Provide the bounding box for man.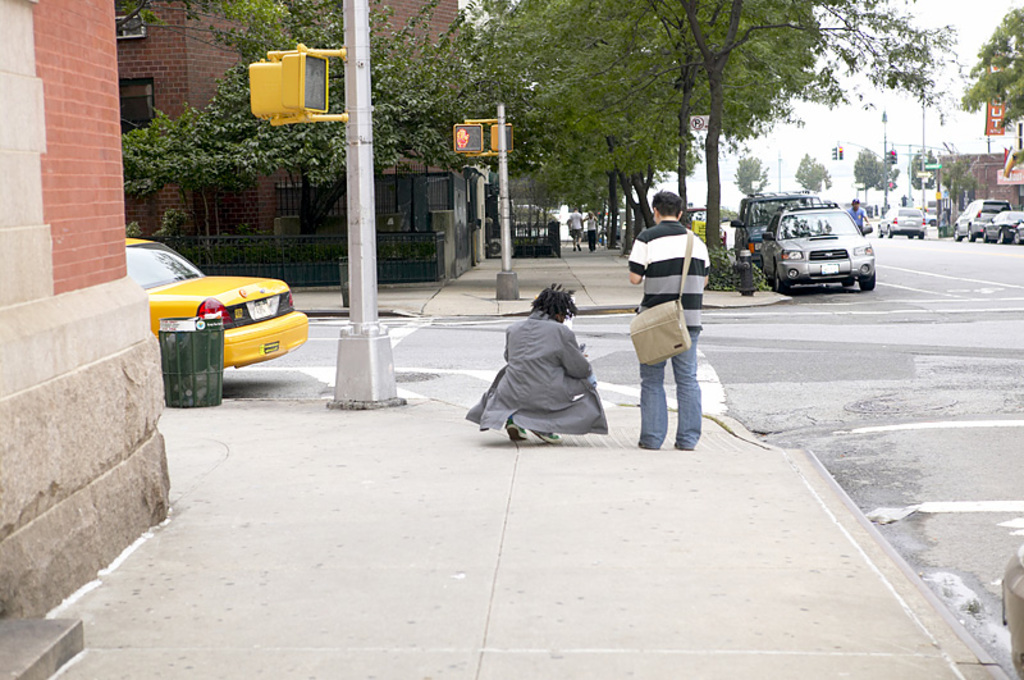
<bbox>621, 184, 712, 451</bbox>.
